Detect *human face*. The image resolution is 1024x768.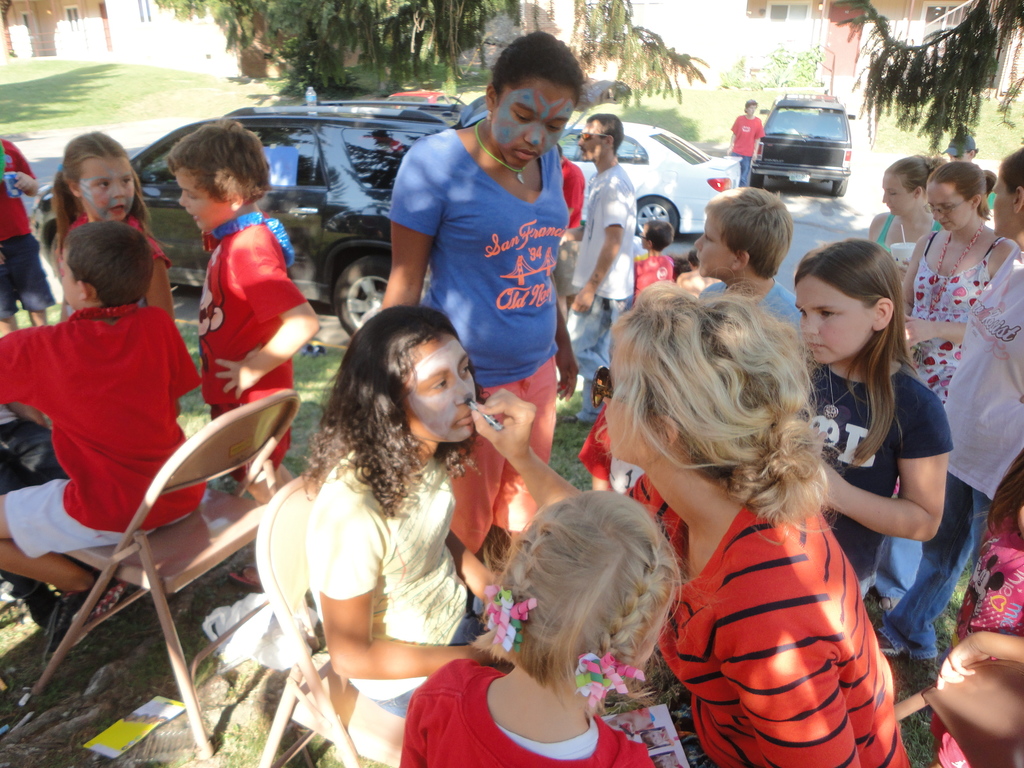
crop(993, 173, 1012, 239).
